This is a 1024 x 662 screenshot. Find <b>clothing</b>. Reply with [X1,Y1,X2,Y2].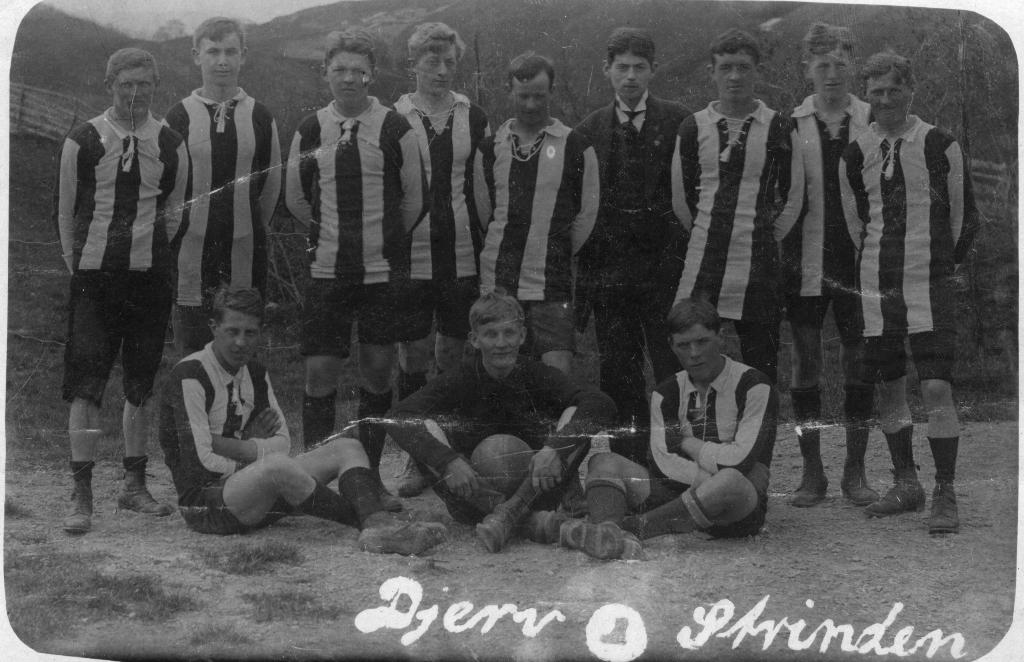
[307,469,389,527].
